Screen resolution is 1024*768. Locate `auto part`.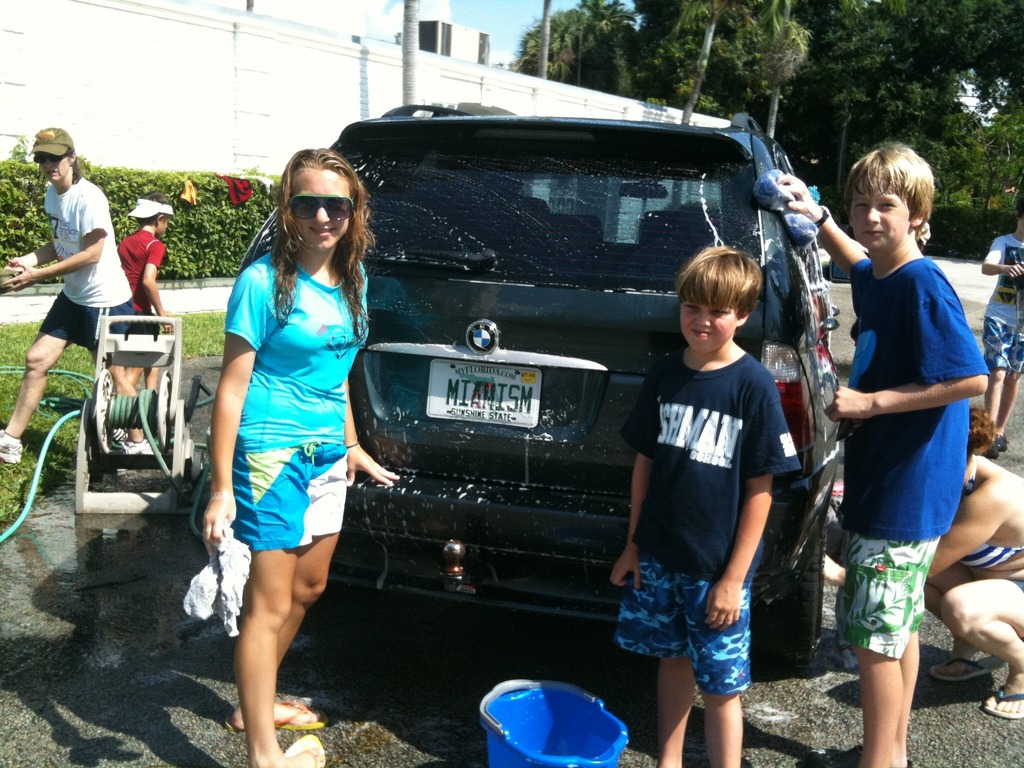
<box>328,462,634,631</box>.
